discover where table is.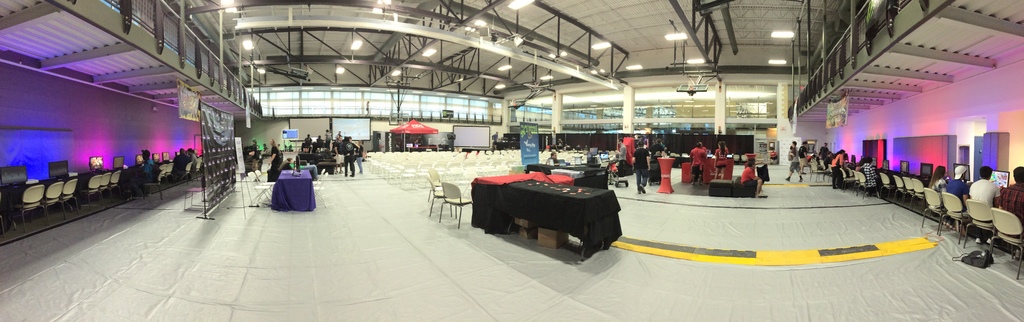
Discovered at l=271, t=169, r=316, b=215.
